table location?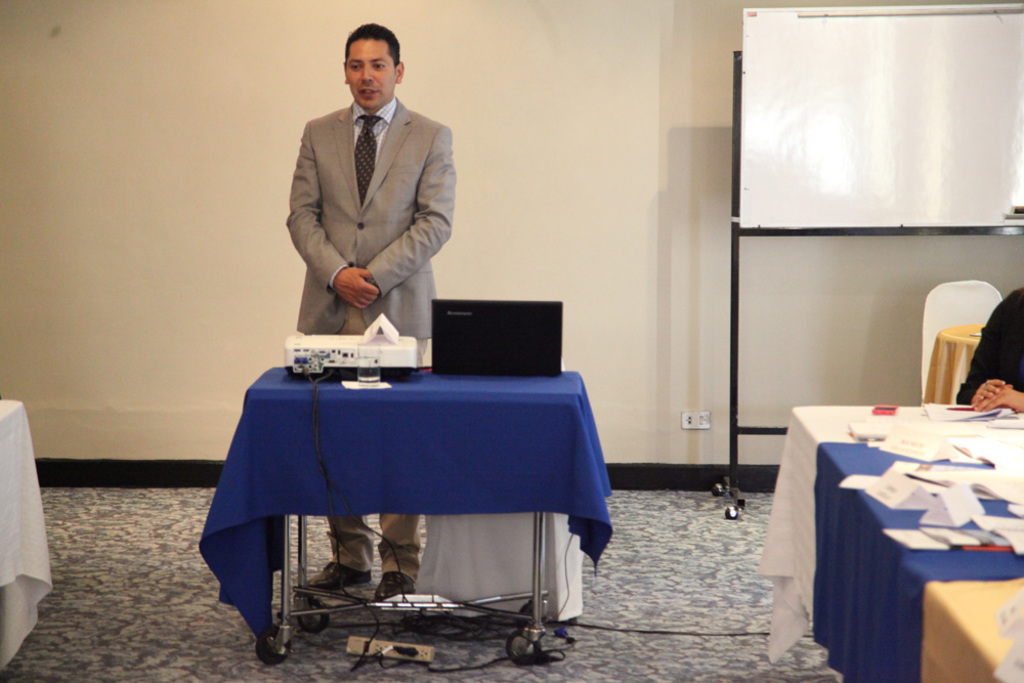
crop(211, 354, 621, 657)
